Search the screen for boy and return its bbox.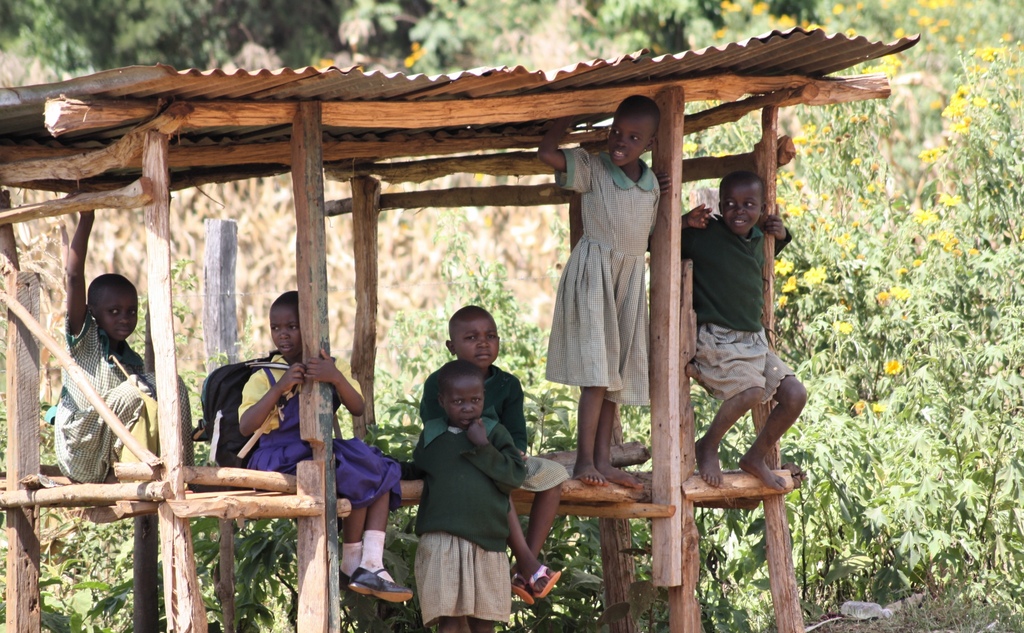
Found: crop(420, 306, 568, 600).
